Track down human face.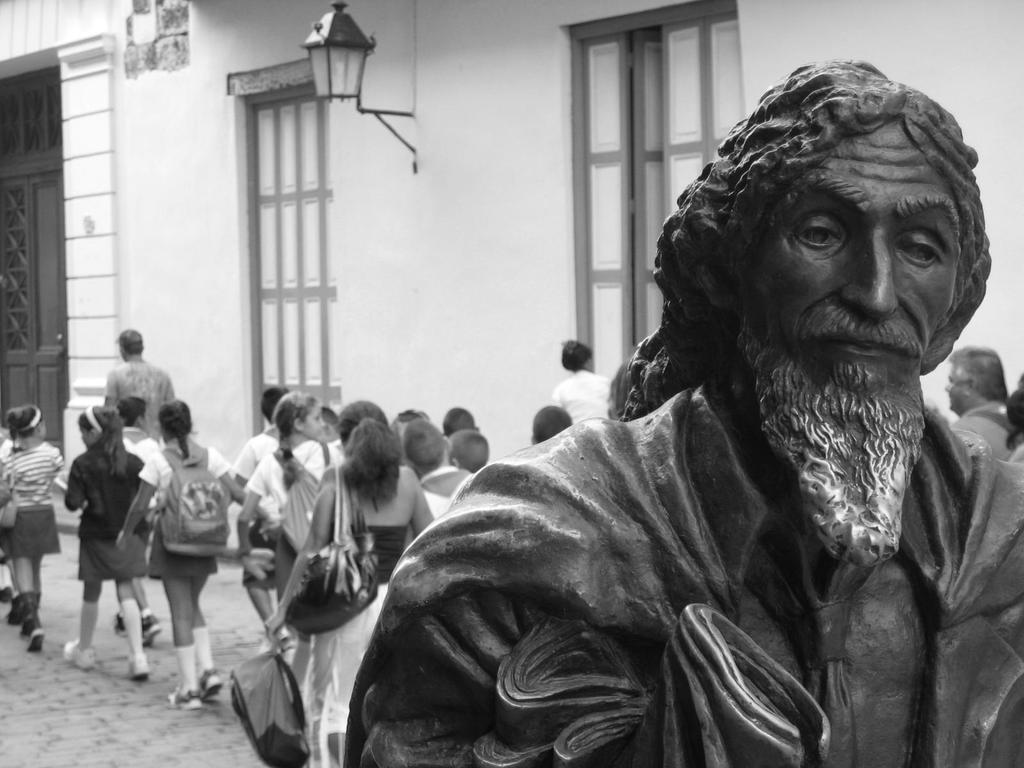
Tracked to 306/399/331/440.
